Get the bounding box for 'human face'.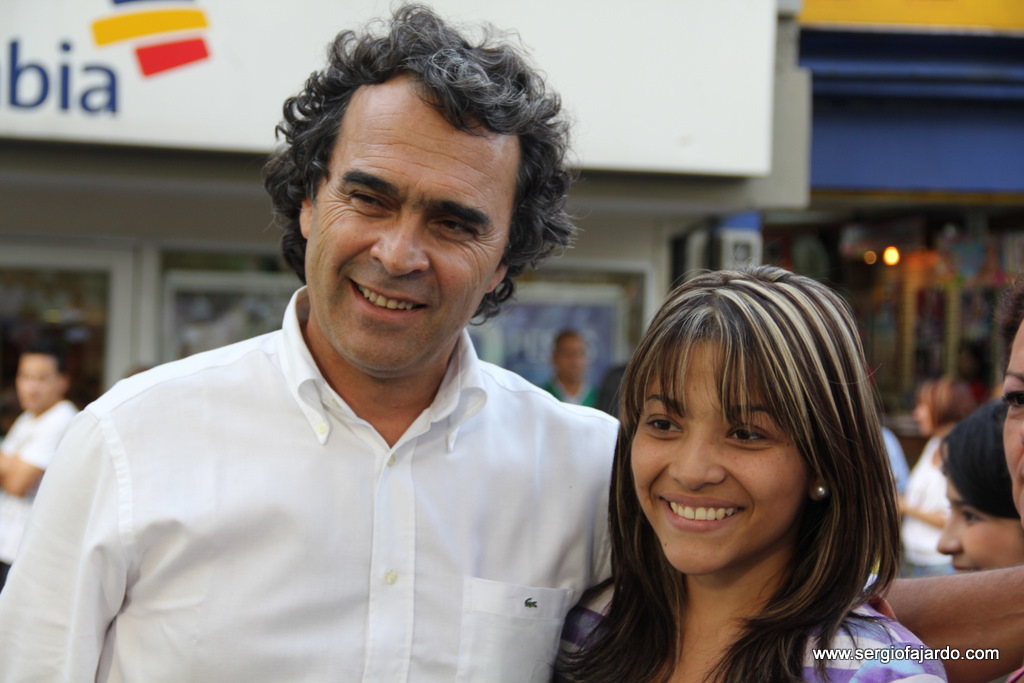
x1=630, y1=334, x2=810, y2=574.
